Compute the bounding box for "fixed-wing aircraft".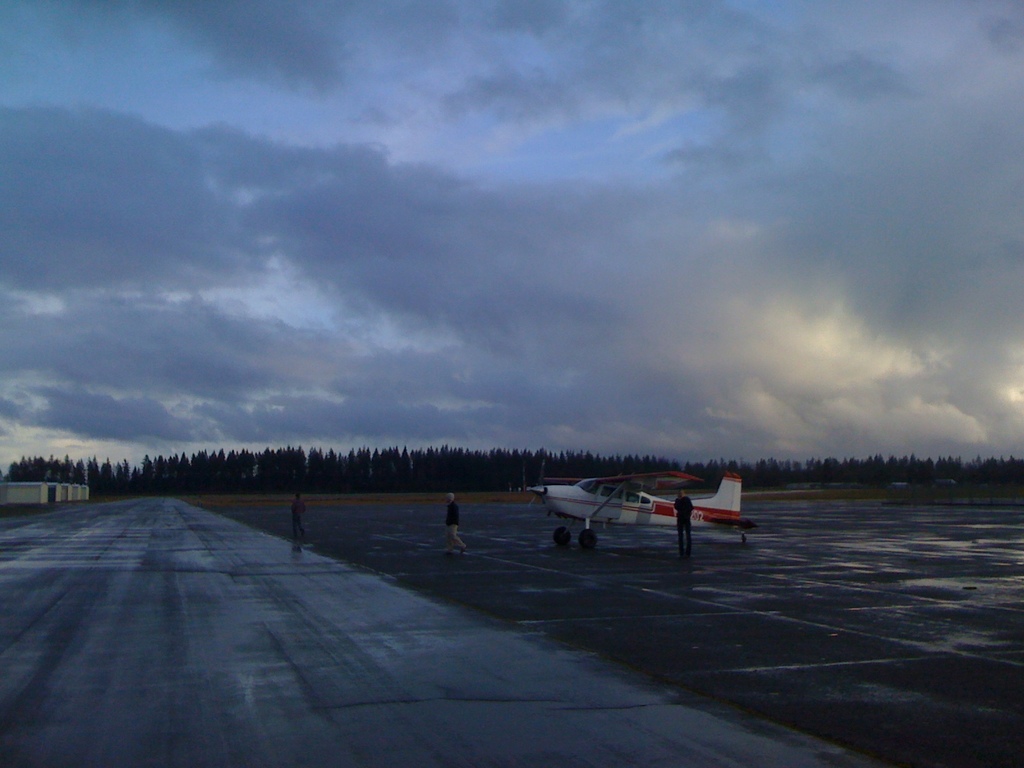
[left=529, top=457, right=760, bottom=548].
